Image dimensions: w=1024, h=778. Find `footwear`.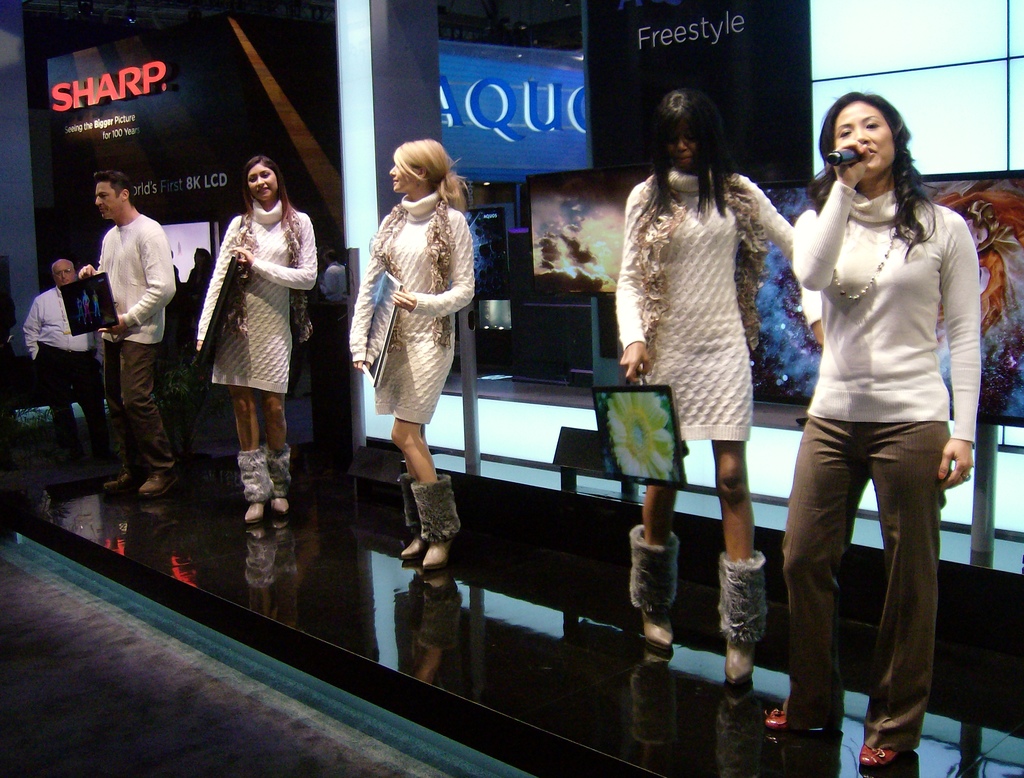
722,630,759,695.
